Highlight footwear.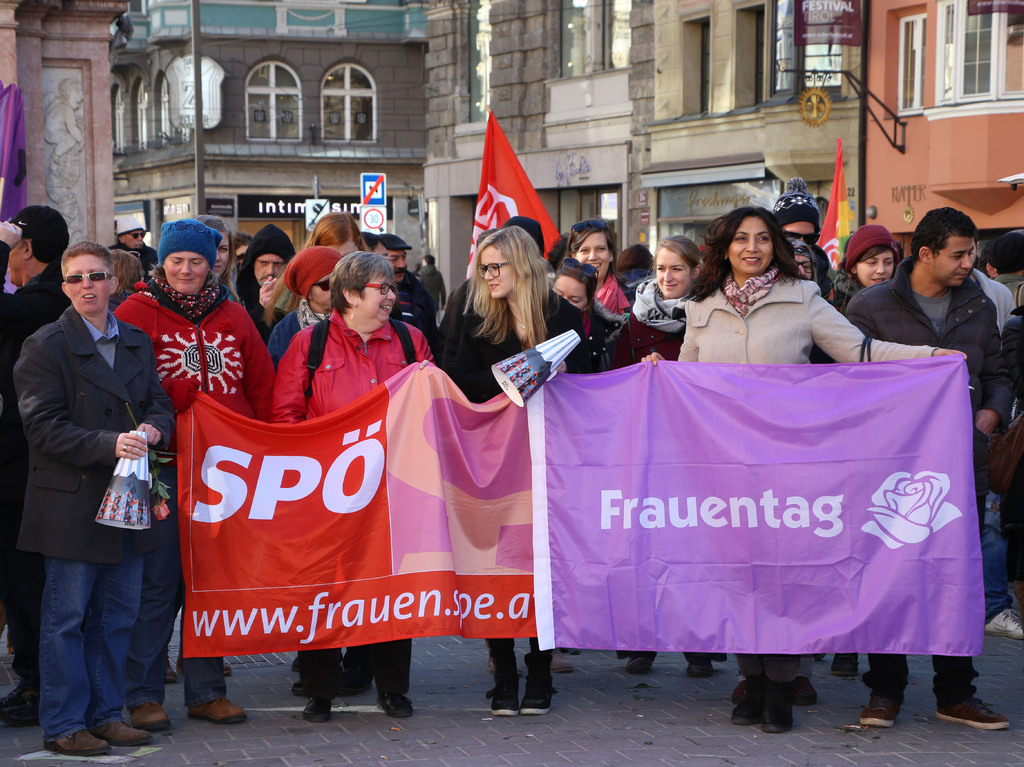
Highlighted region: locate(486, 680, 516, 716).
